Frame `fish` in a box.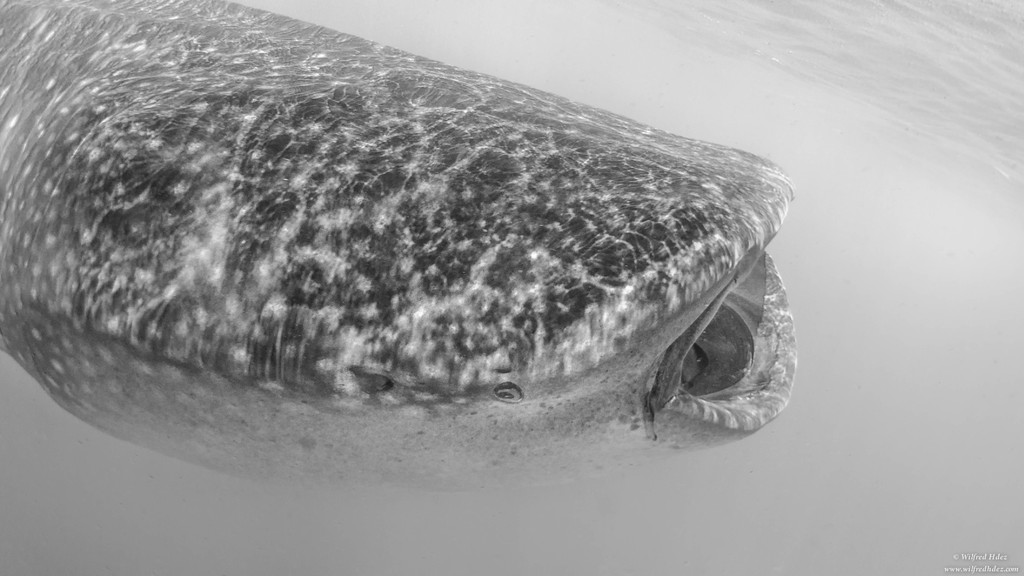
{"x1": 0, "y1": 0, "x2": 798, "y2": 488}.
